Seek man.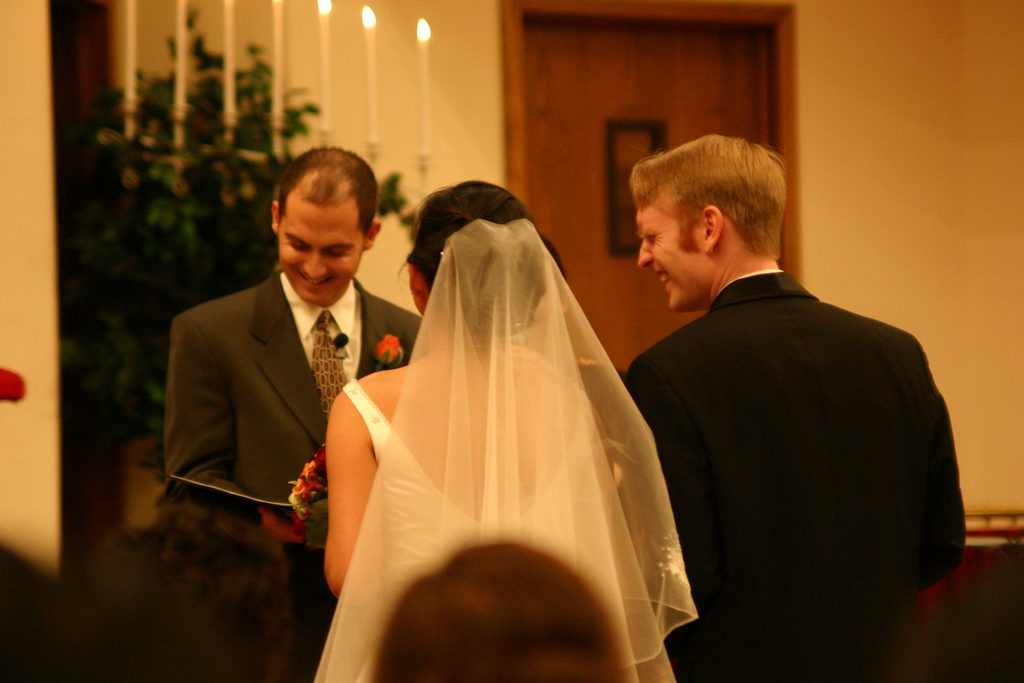
(596, 120, 961, 661).
